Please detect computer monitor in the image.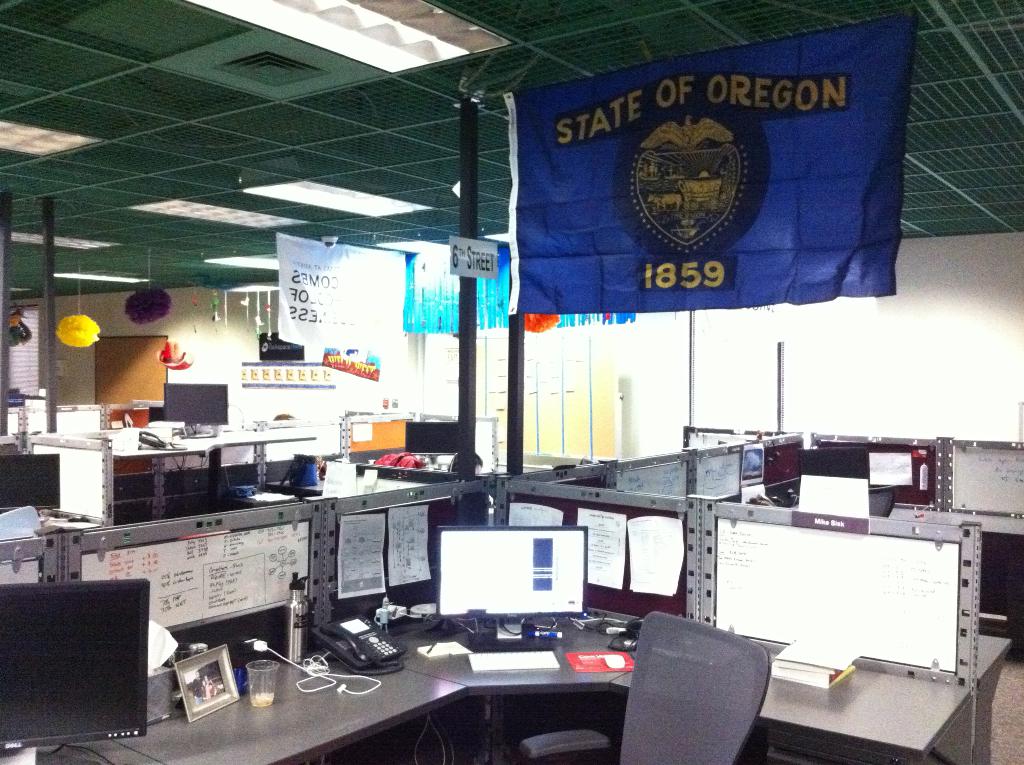
rect(0, 579, 149, 756).
